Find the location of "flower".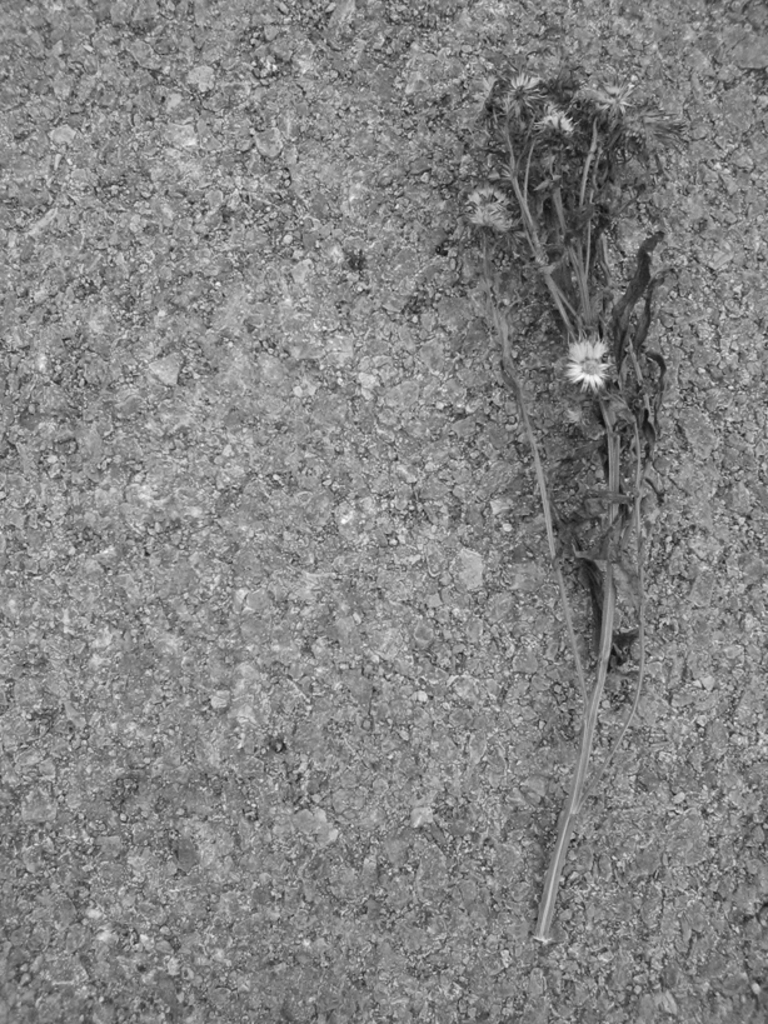
Location: x1=463, y1=188, x2=514, y2=233.
